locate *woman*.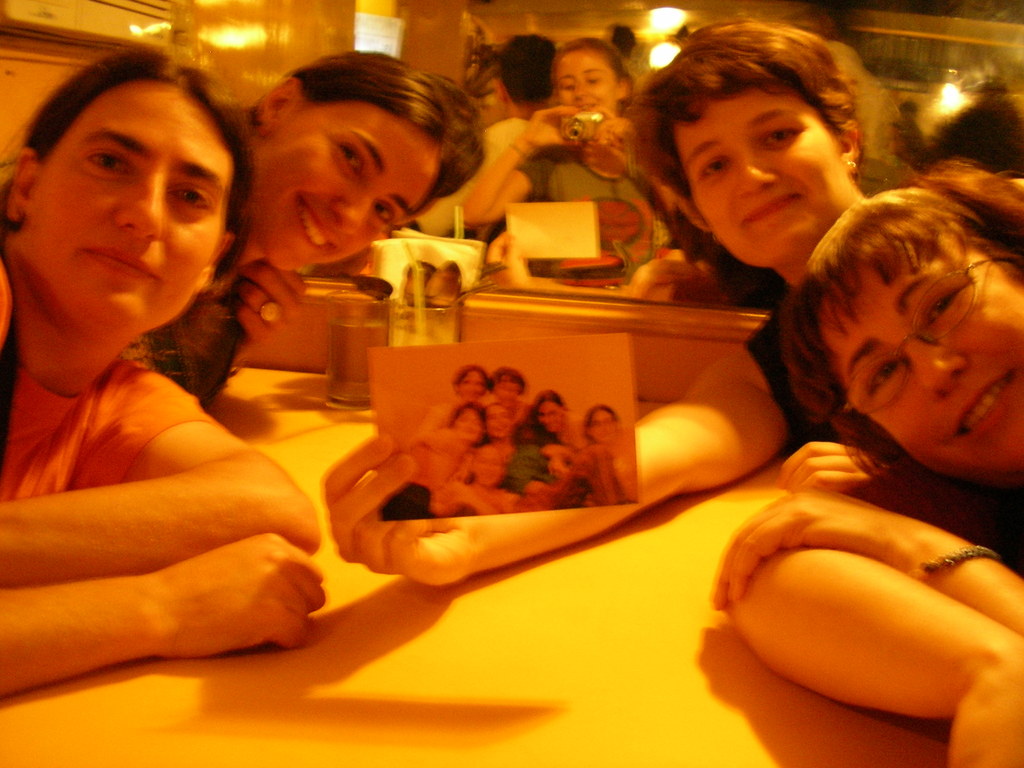
Bounding box: [left=420, top=366, right=492, bottom=437].
